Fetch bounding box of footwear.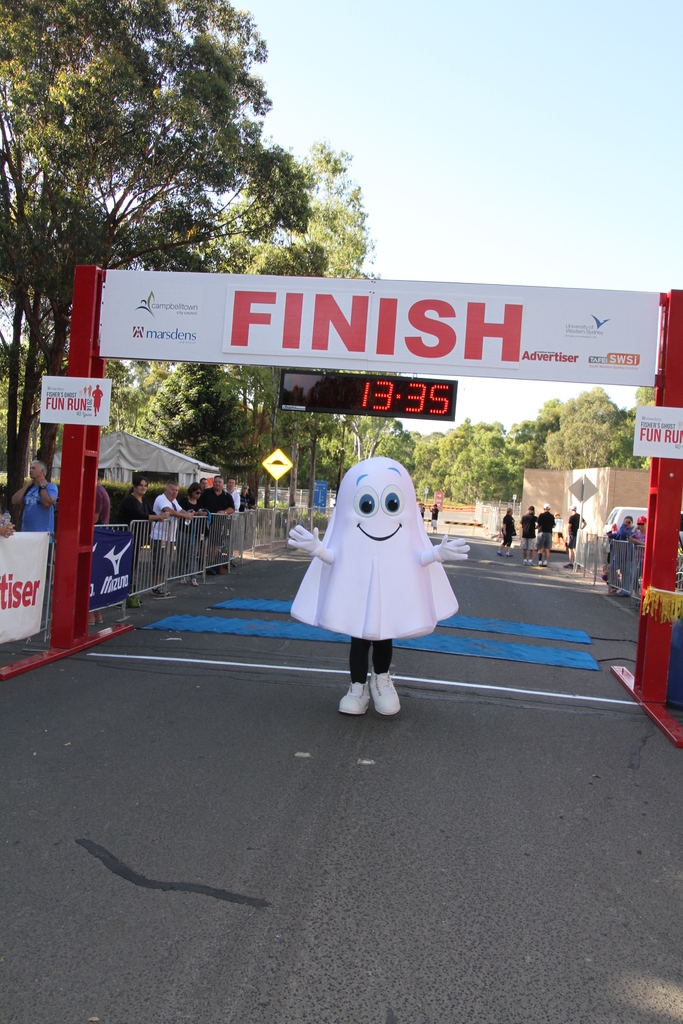
Bbox: {"left": 539, "top": 564, "right": 547, "bottom": 567}.
